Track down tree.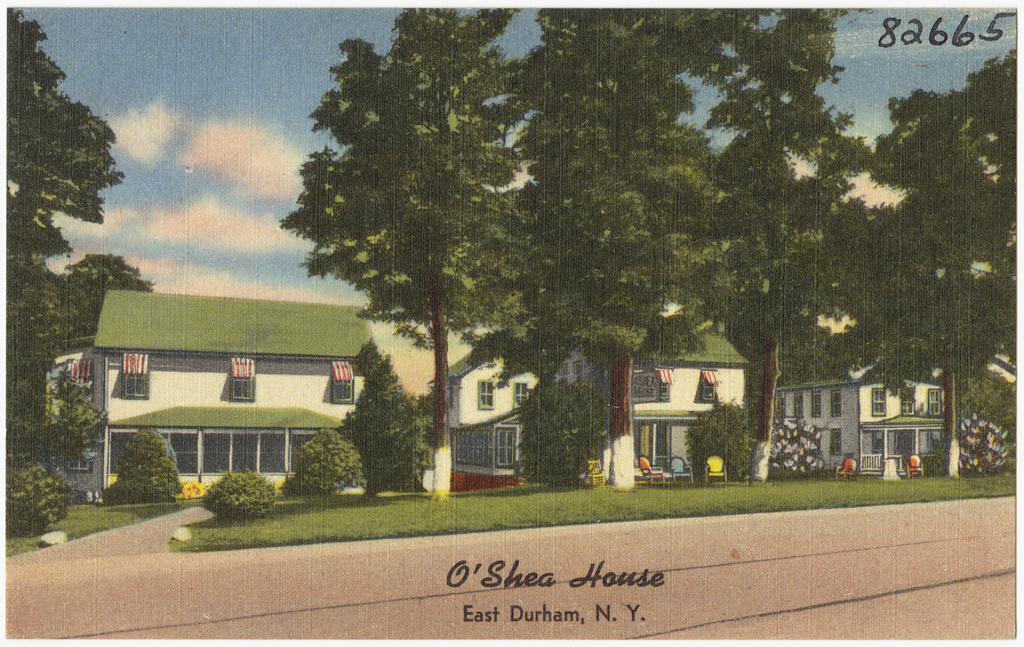
Tracked to <region>279, 431, 371, 495</region>.
